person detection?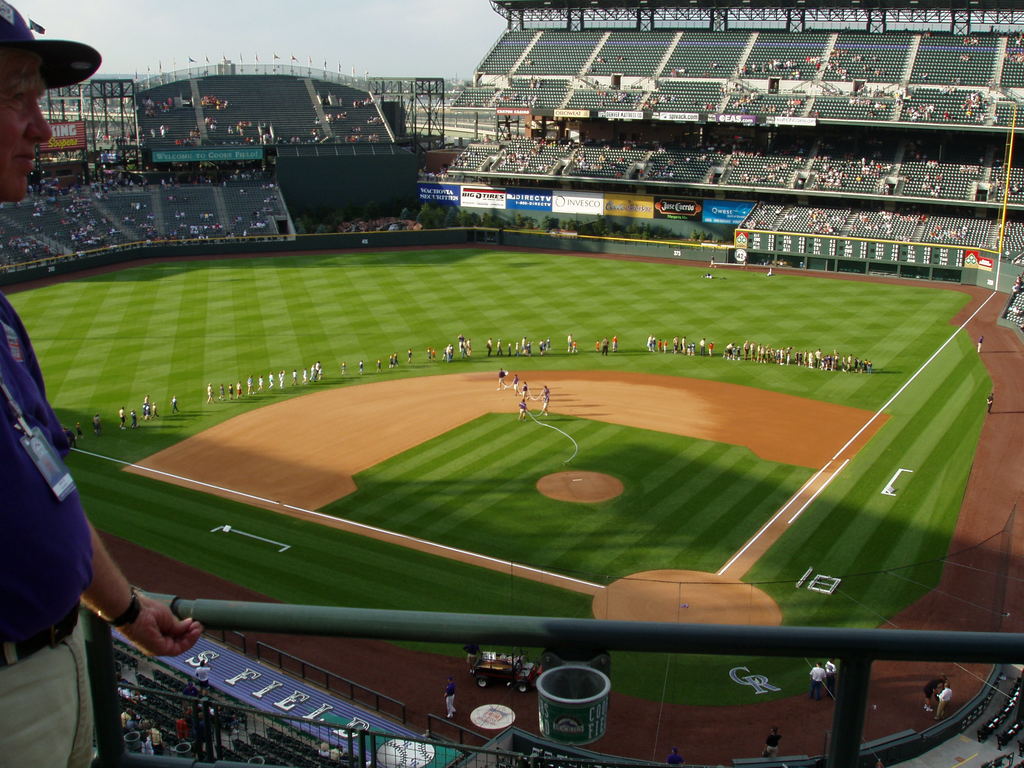
490, 337, 493, 357
